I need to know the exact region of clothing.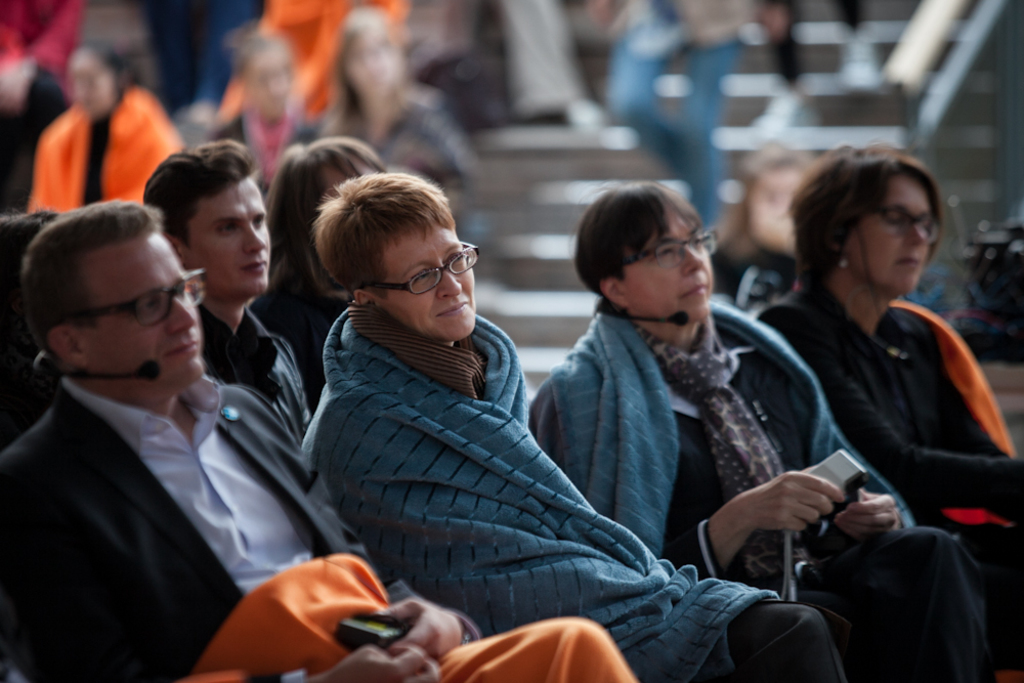
Region: Rect(744, 295, 1023, 572).
